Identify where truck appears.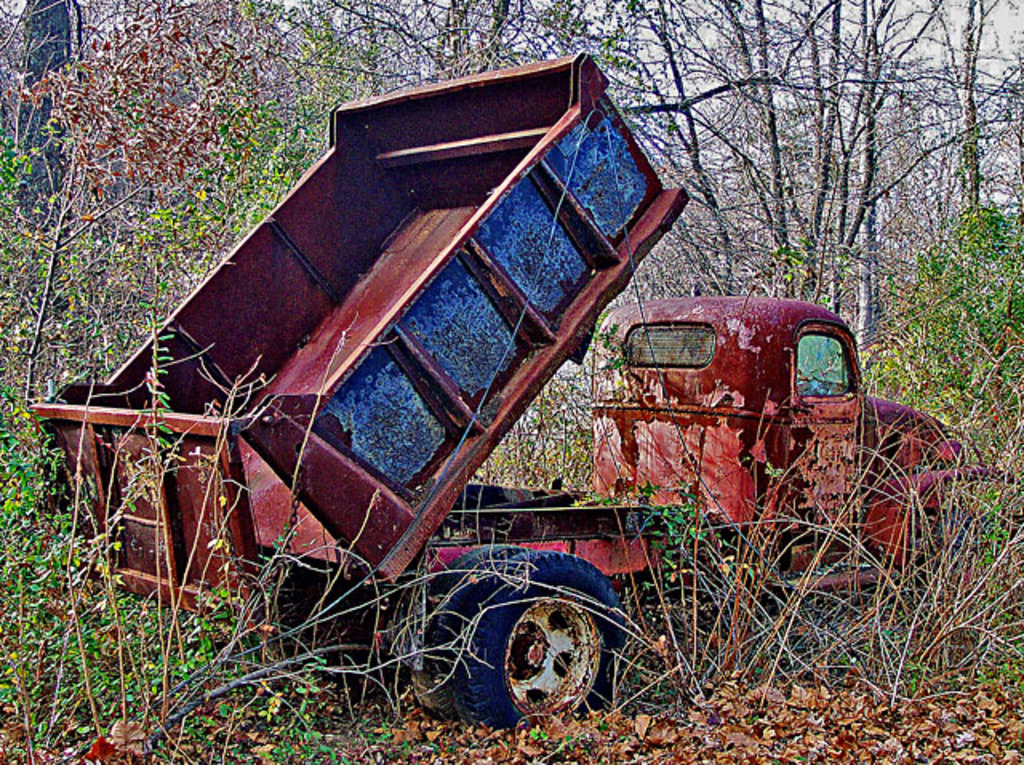
Appears at {"x1": 37, "y1": 88, "x2": 926, "y2": 751}.
